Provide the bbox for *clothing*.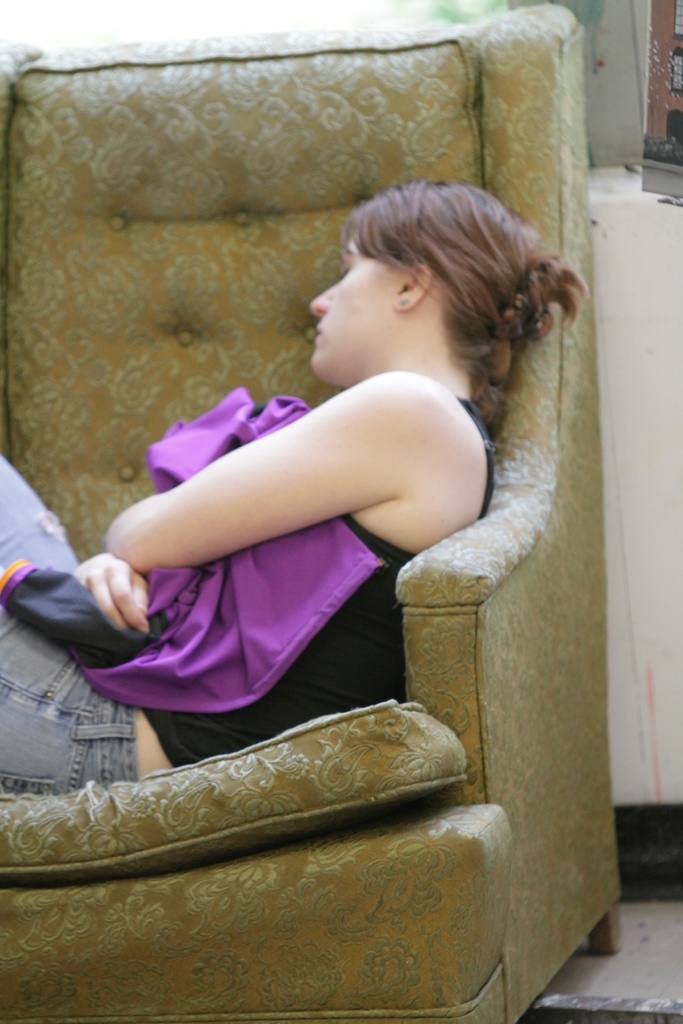
select_region(0, 458, 142, 799).
